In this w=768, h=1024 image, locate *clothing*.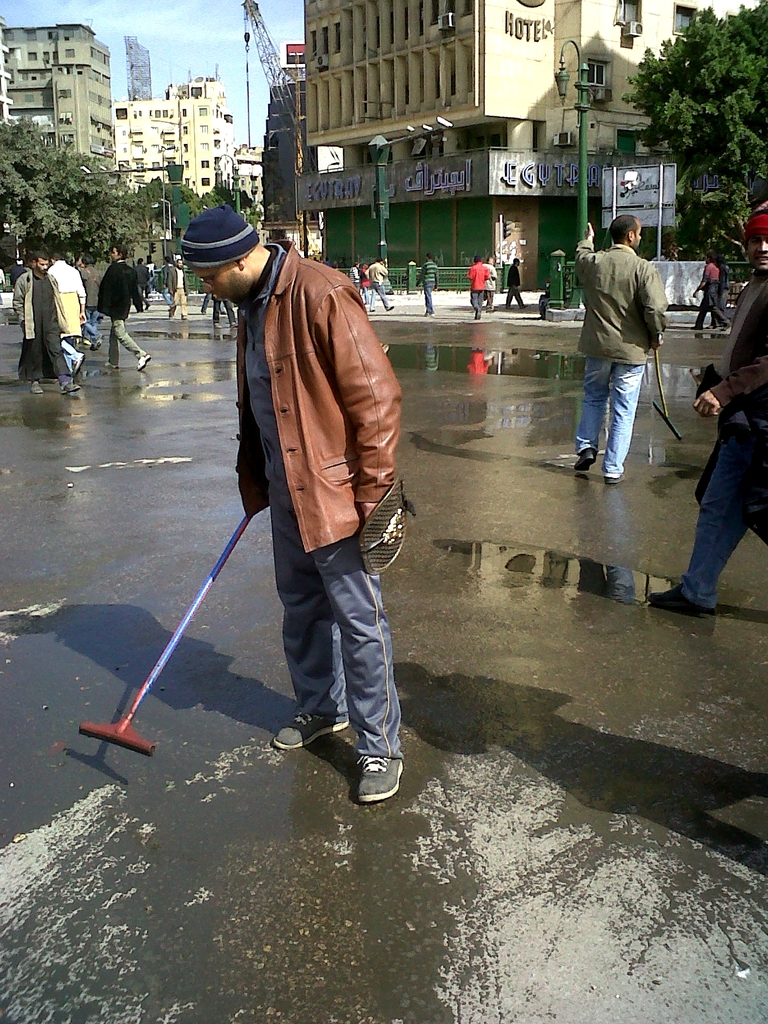
Bounding box: <region>572, 248, 667, 479</region>.
